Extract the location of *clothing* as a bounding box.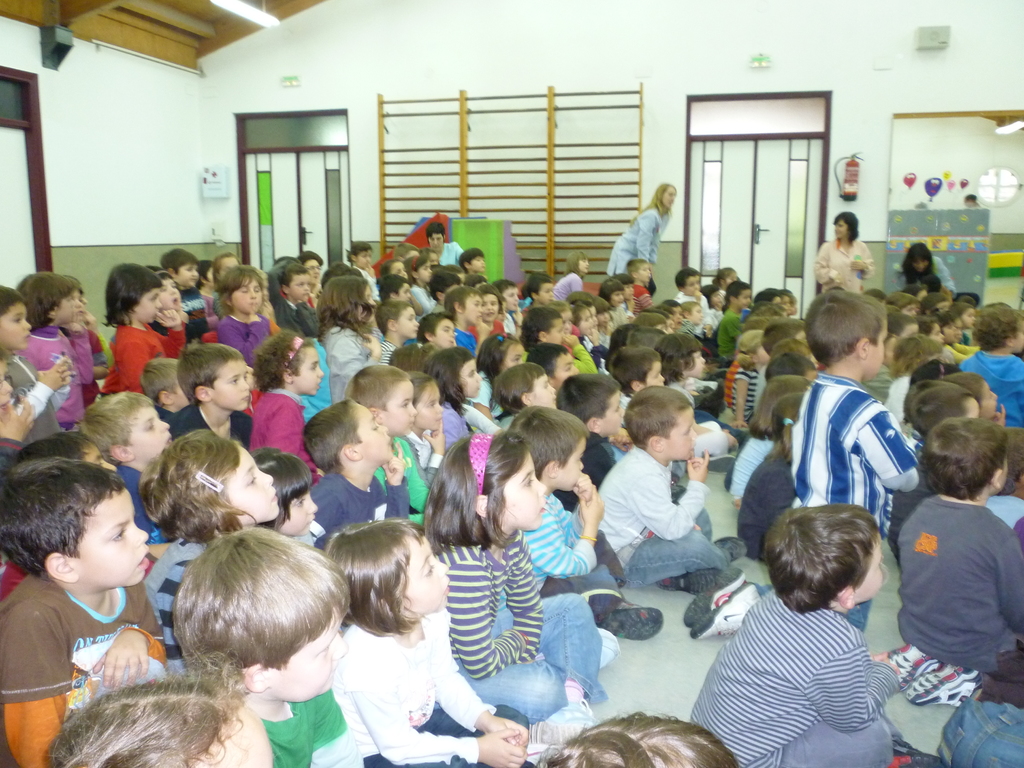
box(591, 445, 744, 588).
